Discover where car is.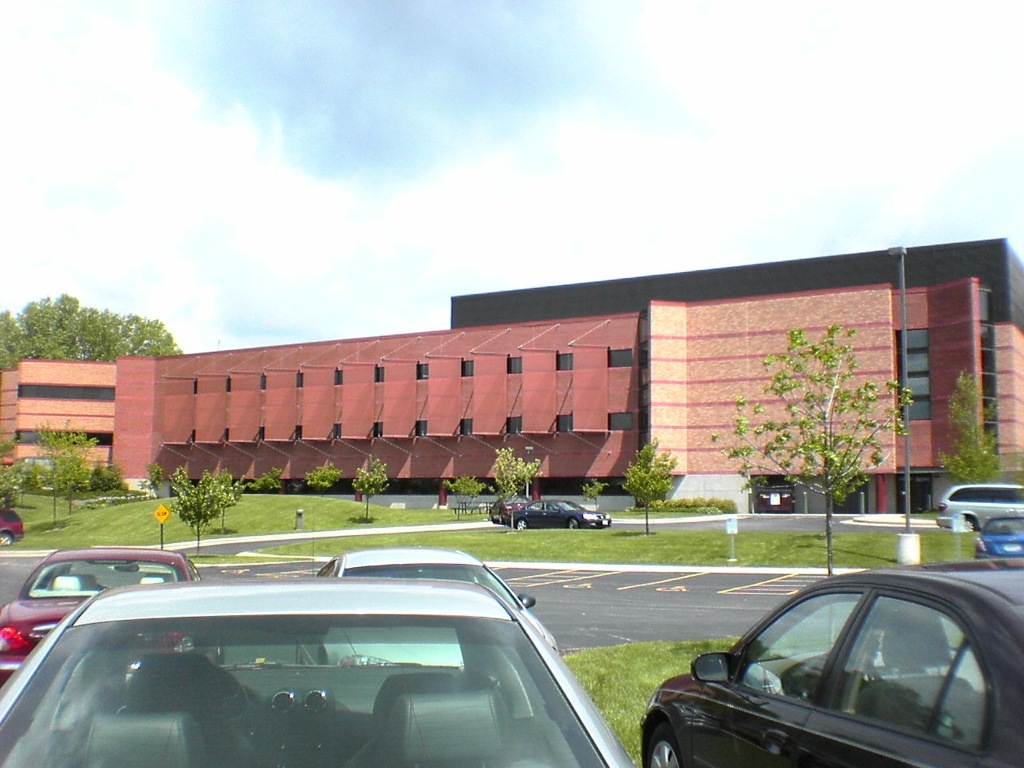
Discovered at (left=0, top=542, right=230, bottom=700).
